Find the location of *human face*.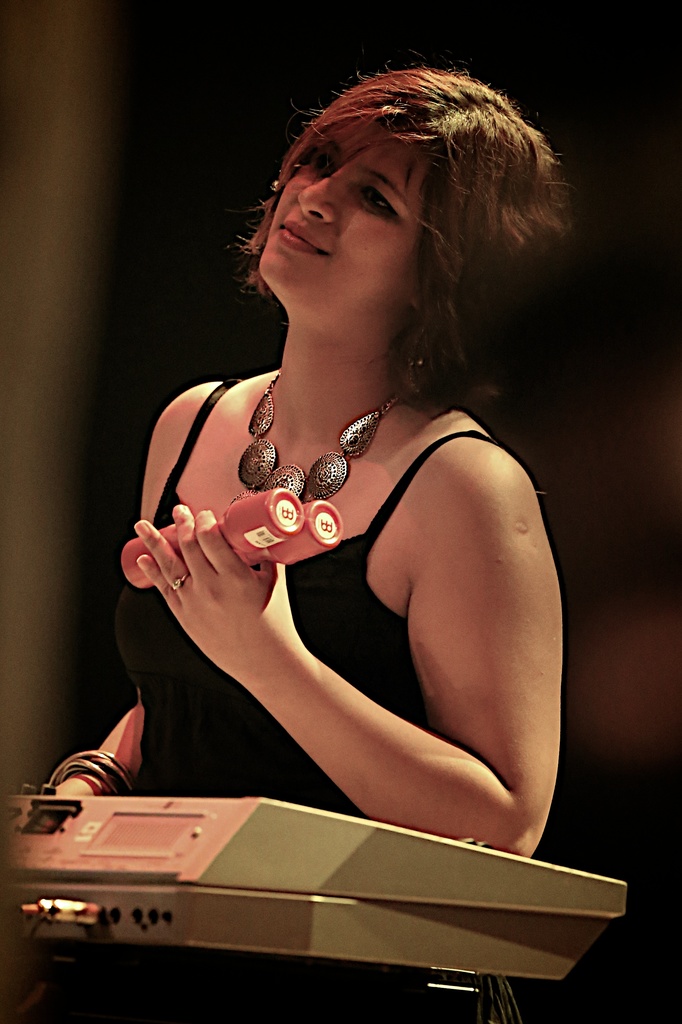
Location: 252 122 436 293.
